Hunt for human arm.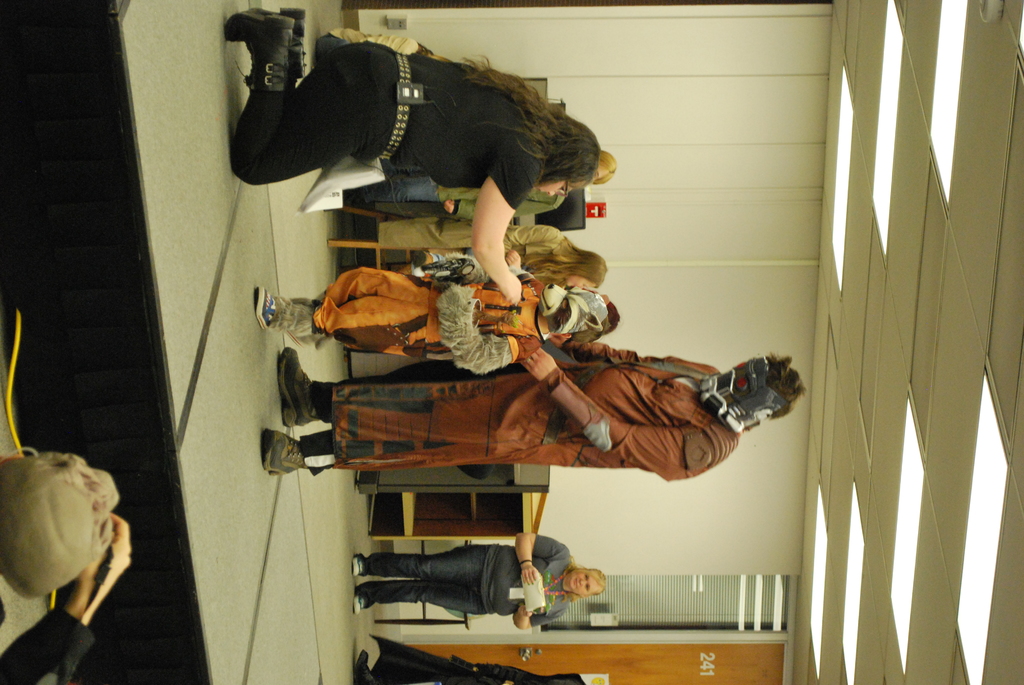
Hunted down at {"left": 477, "top": 168, "right": 545, "bottom": 306}.
